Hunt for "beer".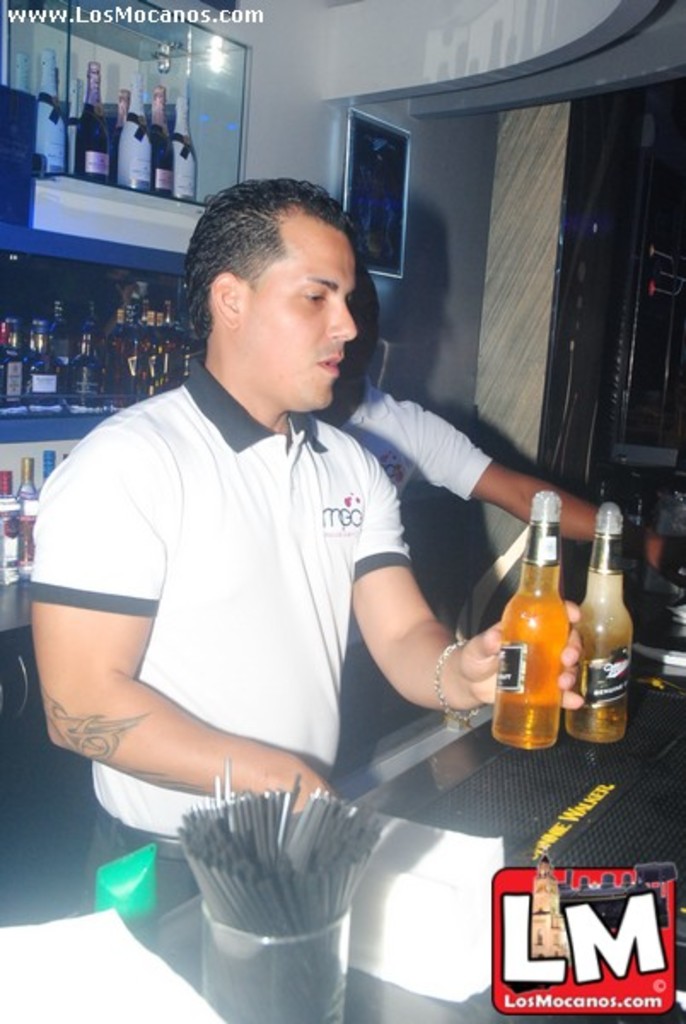
Hunted down at [x1=14, y1=56, x2=68, y2=181].
